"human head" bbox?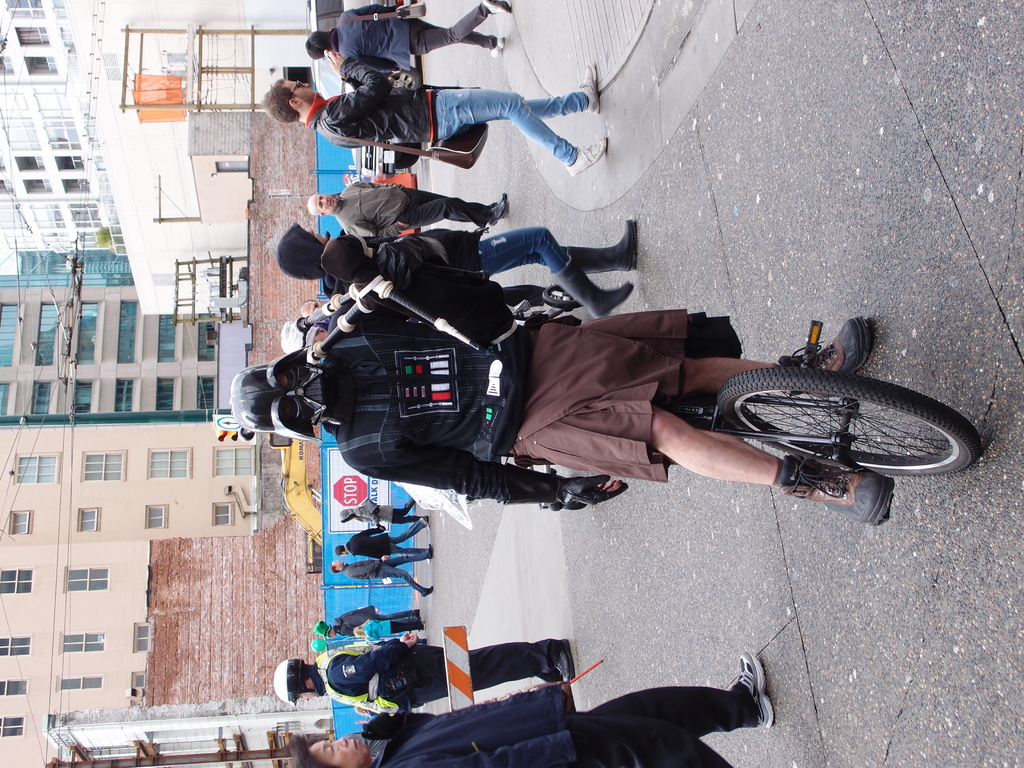
locate(353, 625, 371, 638)
